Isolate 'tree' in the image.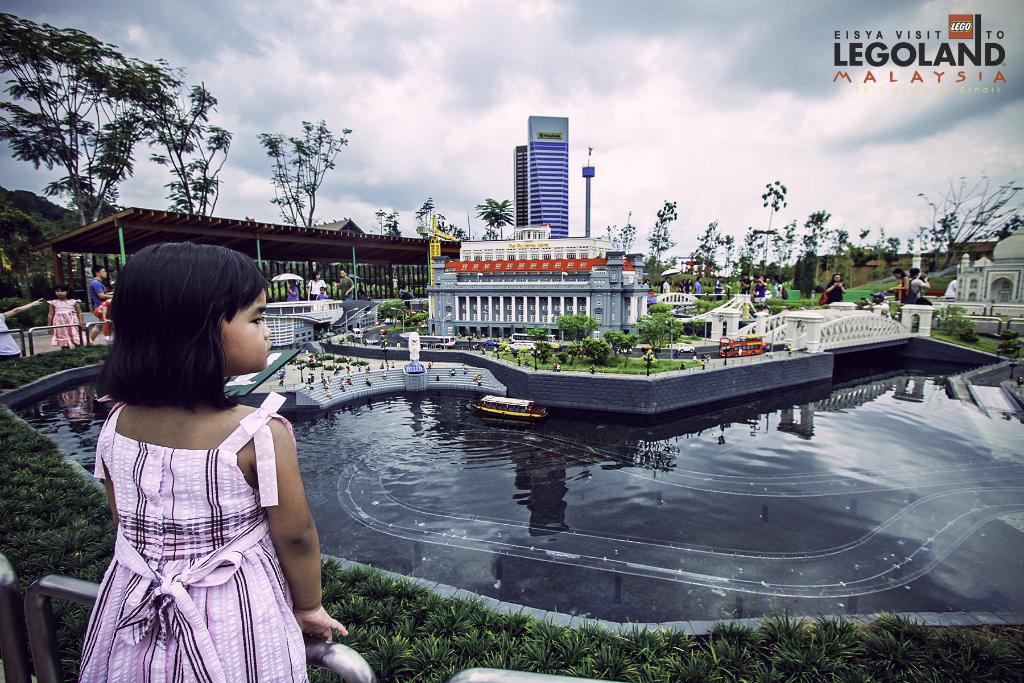
Isolated region: select_region(804, 201, 831, 258).
